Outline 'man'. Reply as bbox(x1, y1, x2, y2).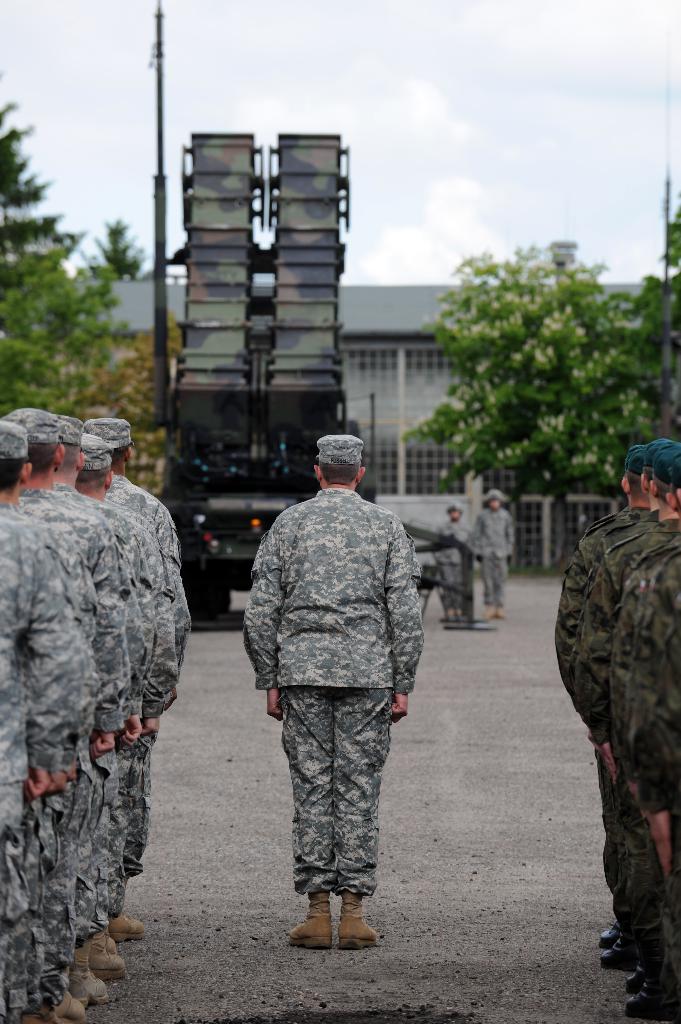
bbox(0, 404, 126, 1006).
